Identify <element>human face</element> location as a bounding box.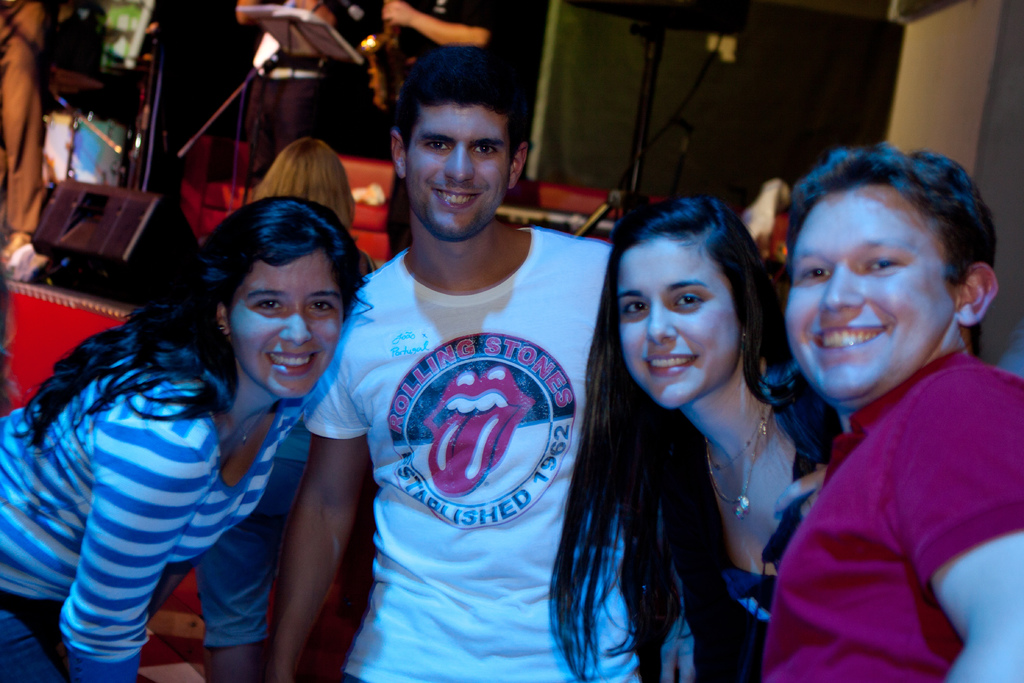
[229, 252, 344, 401].
